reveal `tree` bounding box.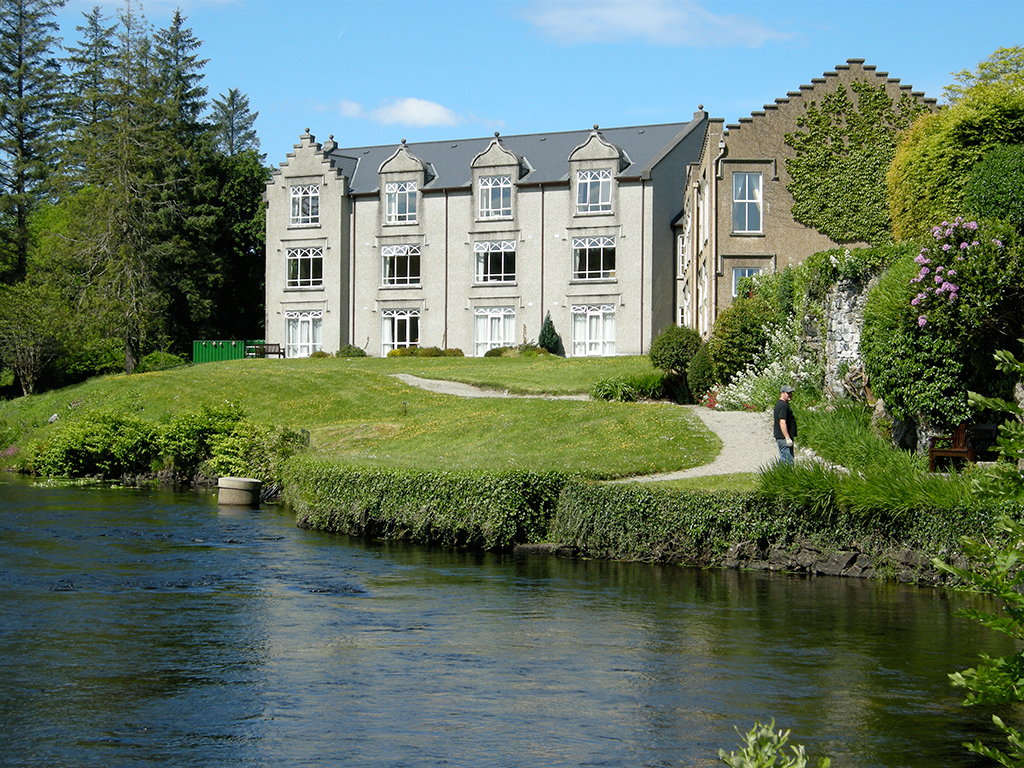
Revealed: box(210, 82, 266, 308).
